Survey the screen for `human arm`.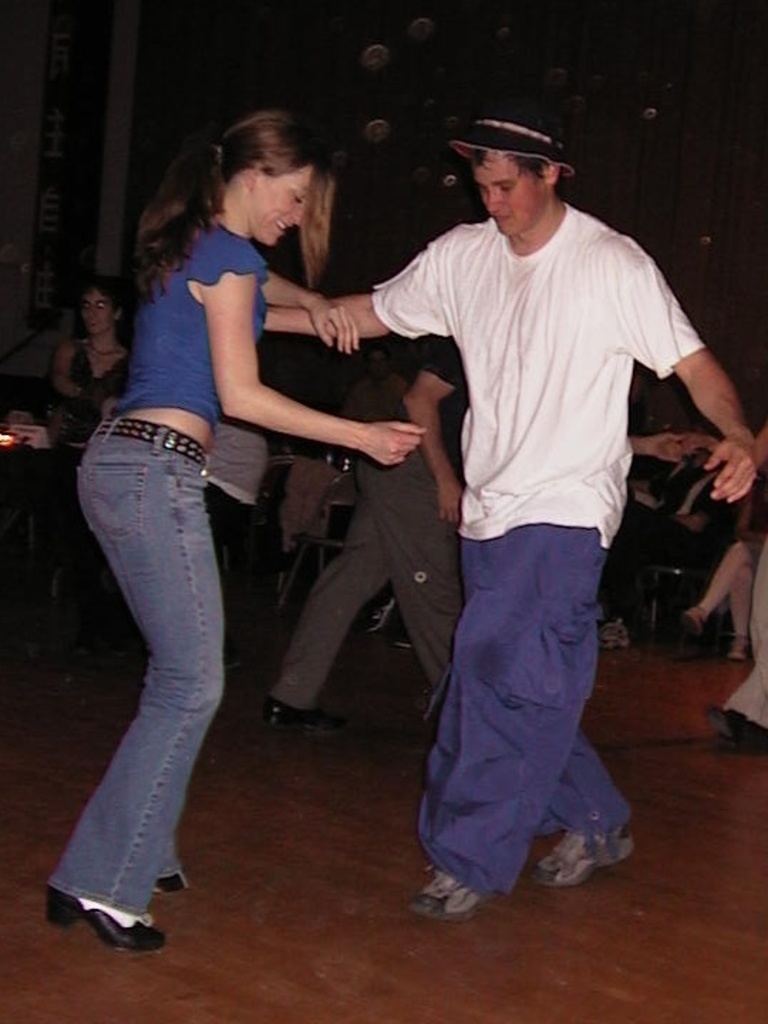
Survey found: x1=41, y1=337, x2=129, y2=425.
